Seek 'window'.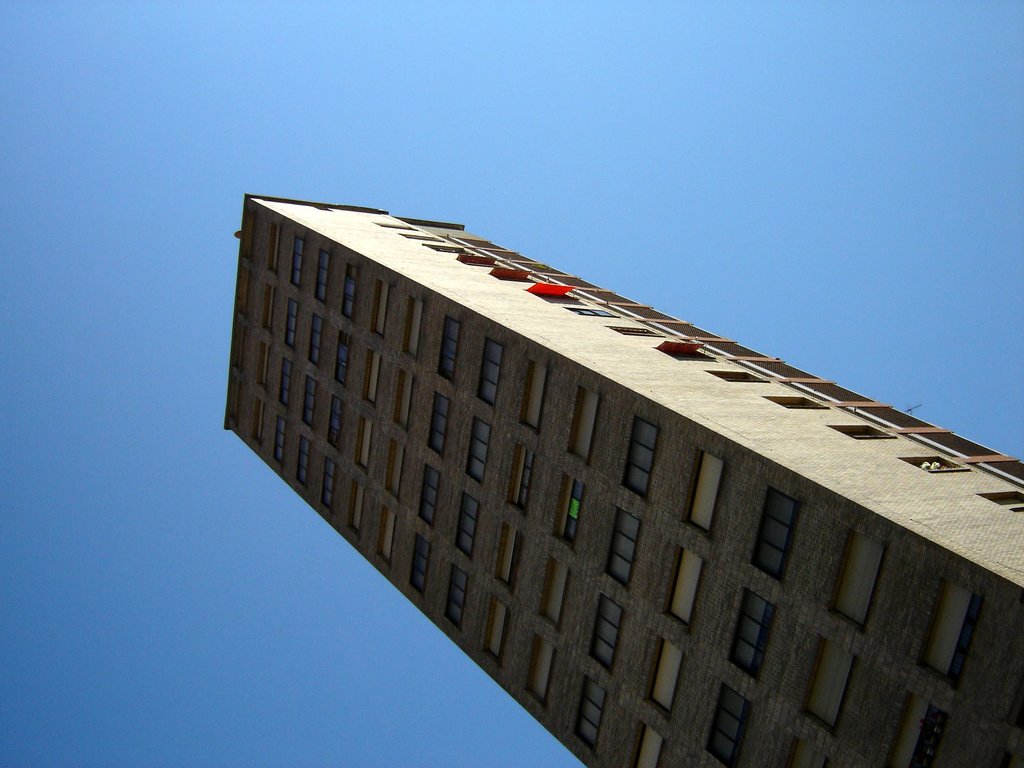
pyautogui.locateOnScreen(505, 442, 535, 520).
